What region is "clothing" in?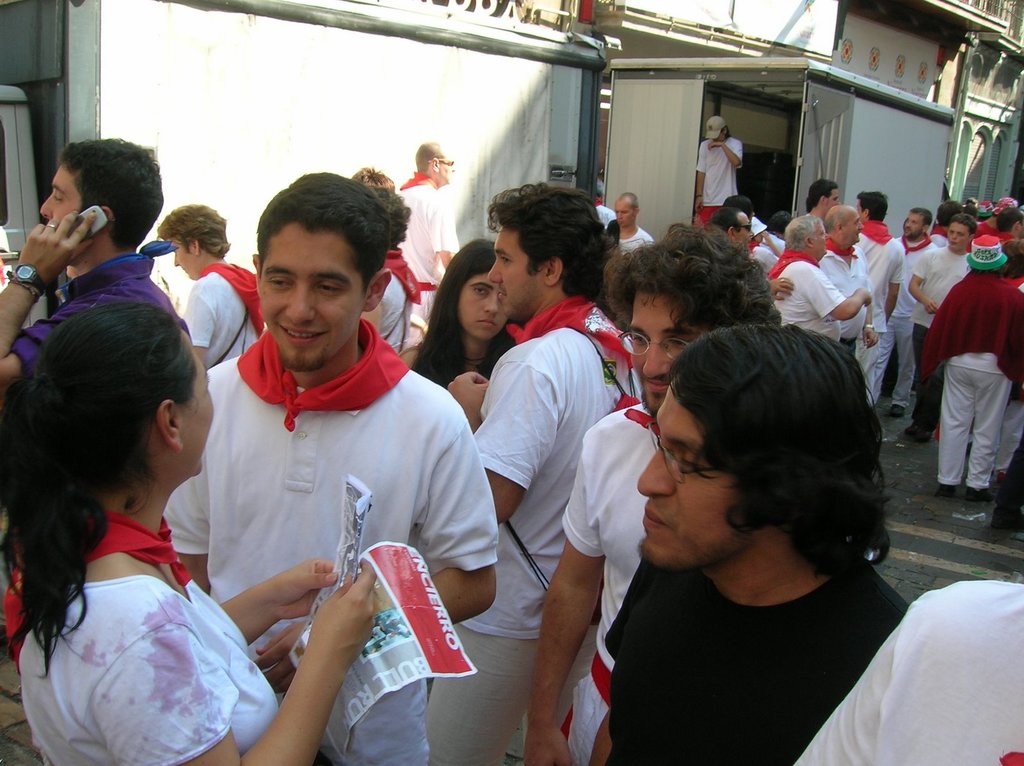
box=[555, 399, 654, 765].
